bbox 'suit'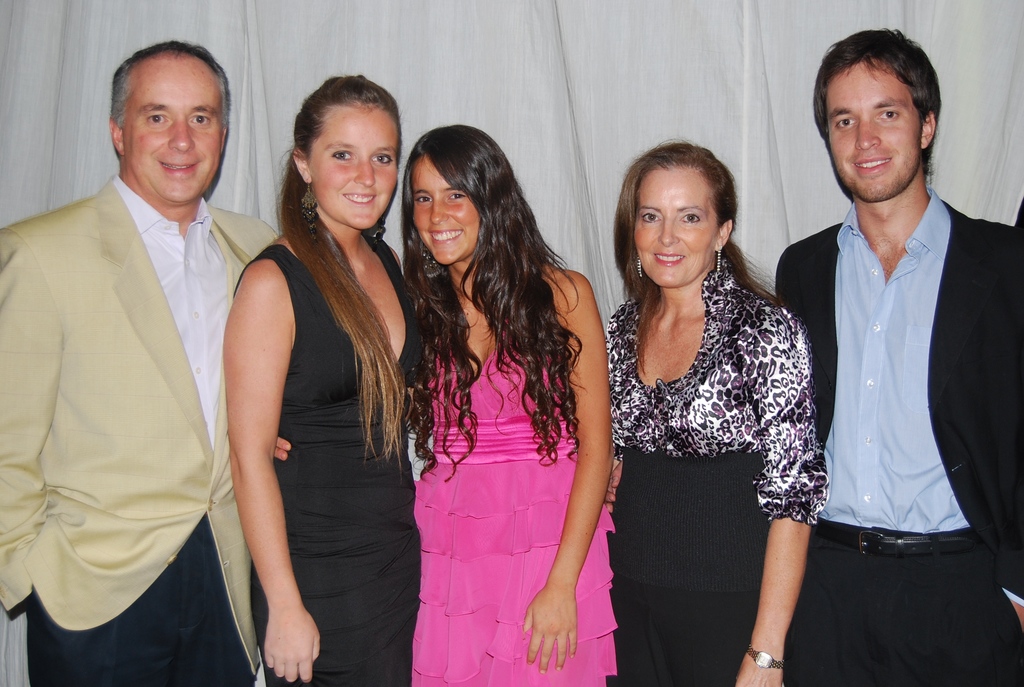
left=772, top=189, right=1023, bottom=686
